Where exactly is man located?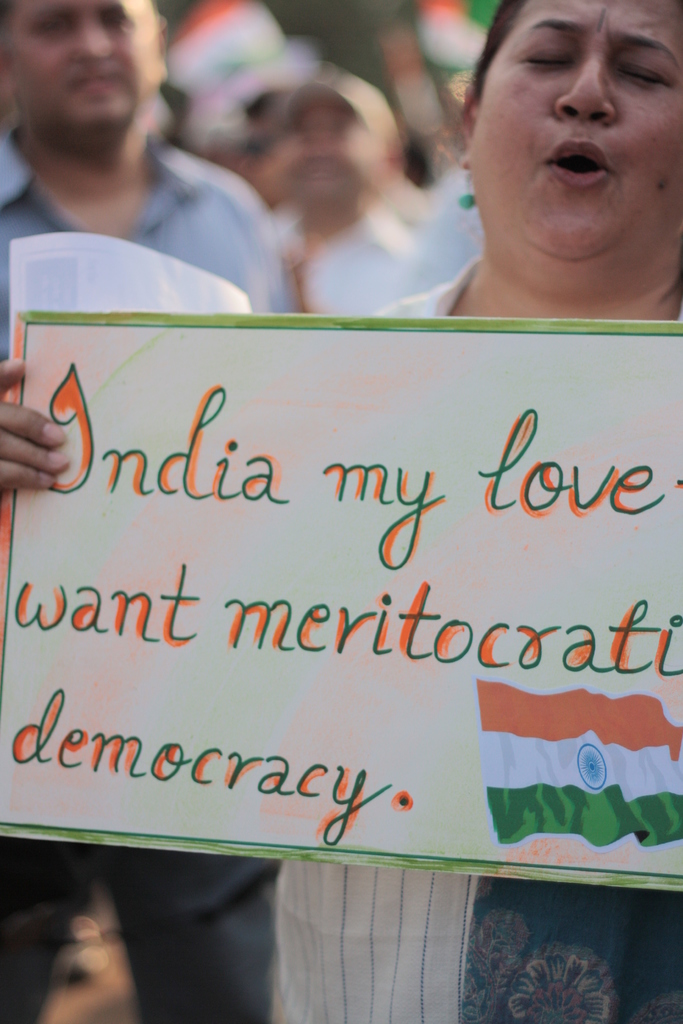
Its bounding box is (x1=0, y1=0, x2=288, y2=309).
